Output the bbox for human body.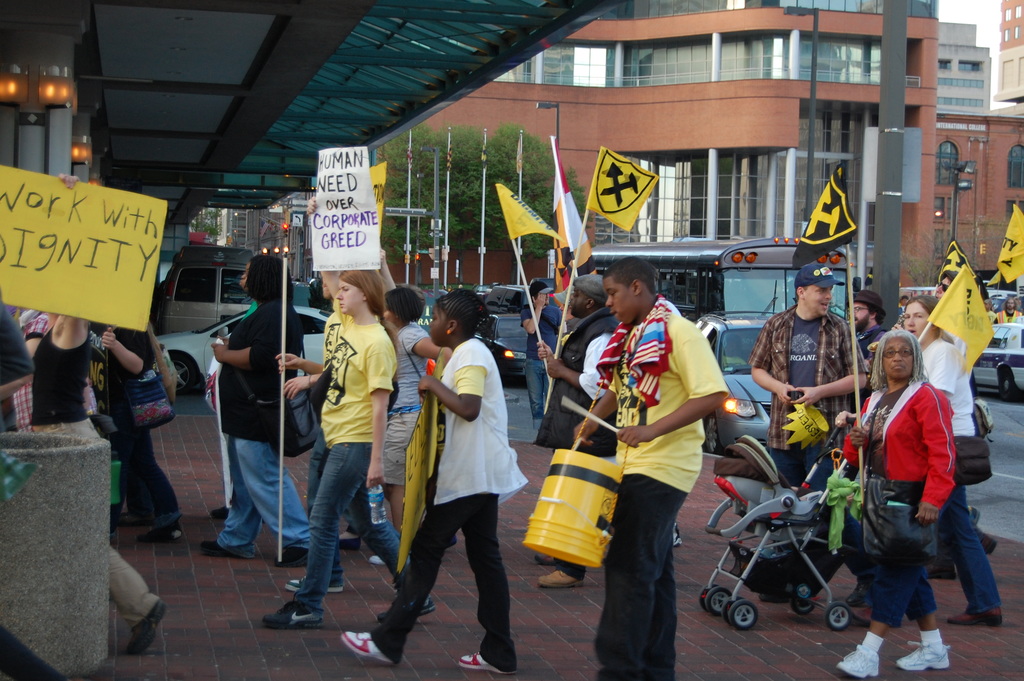
box(339, 288, 519, 680).
